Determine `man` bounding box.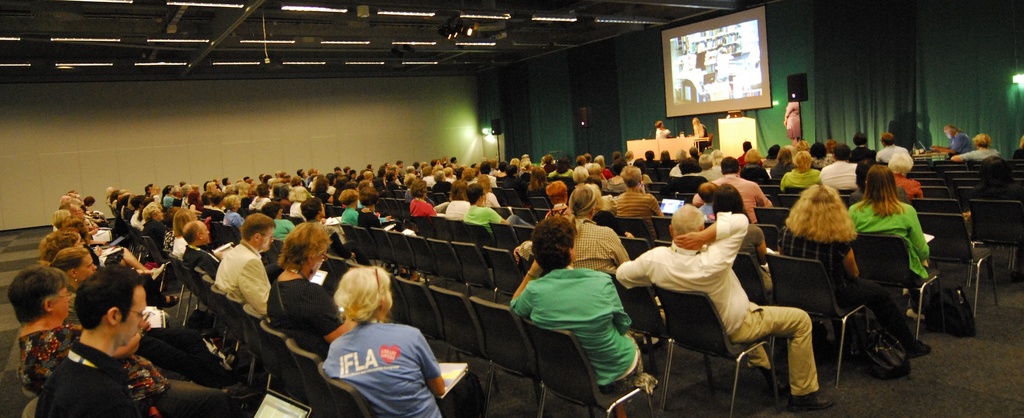
Determined: [left=929, top=126, right=974, bottom=155].
